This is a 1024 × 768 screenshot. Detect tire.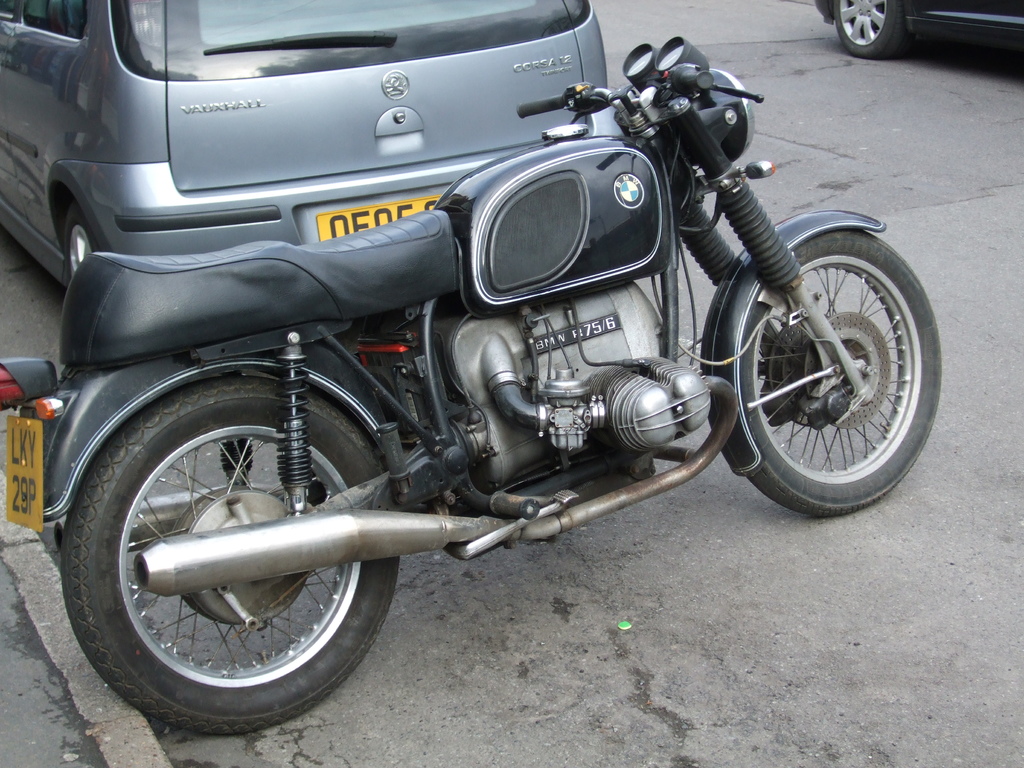
[61,373,401,739].
